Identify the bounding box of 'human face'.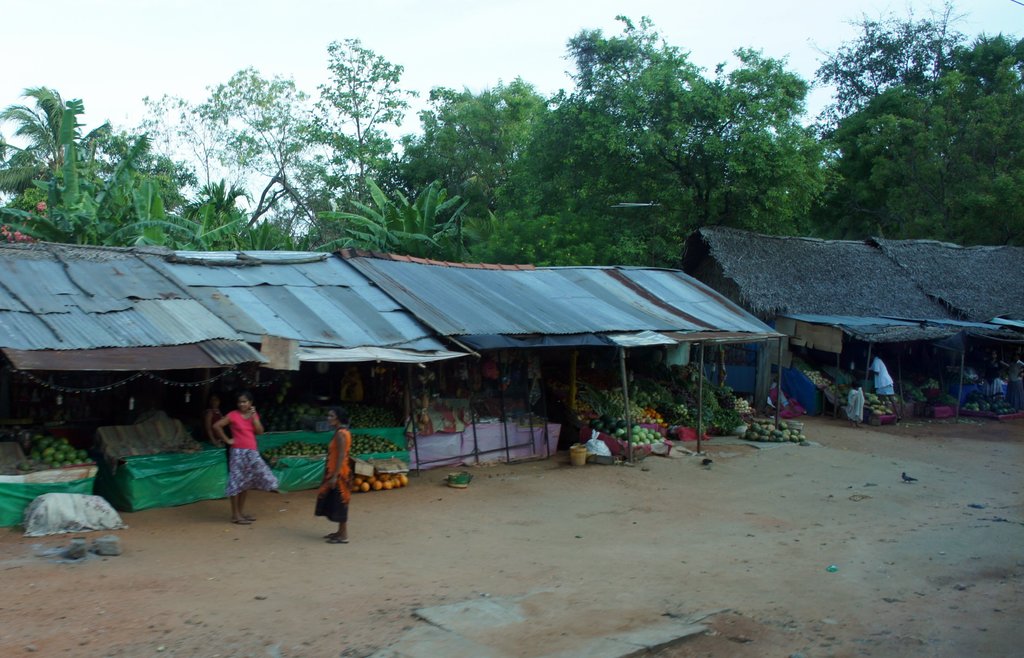
box(329, 410, 339, 427).
